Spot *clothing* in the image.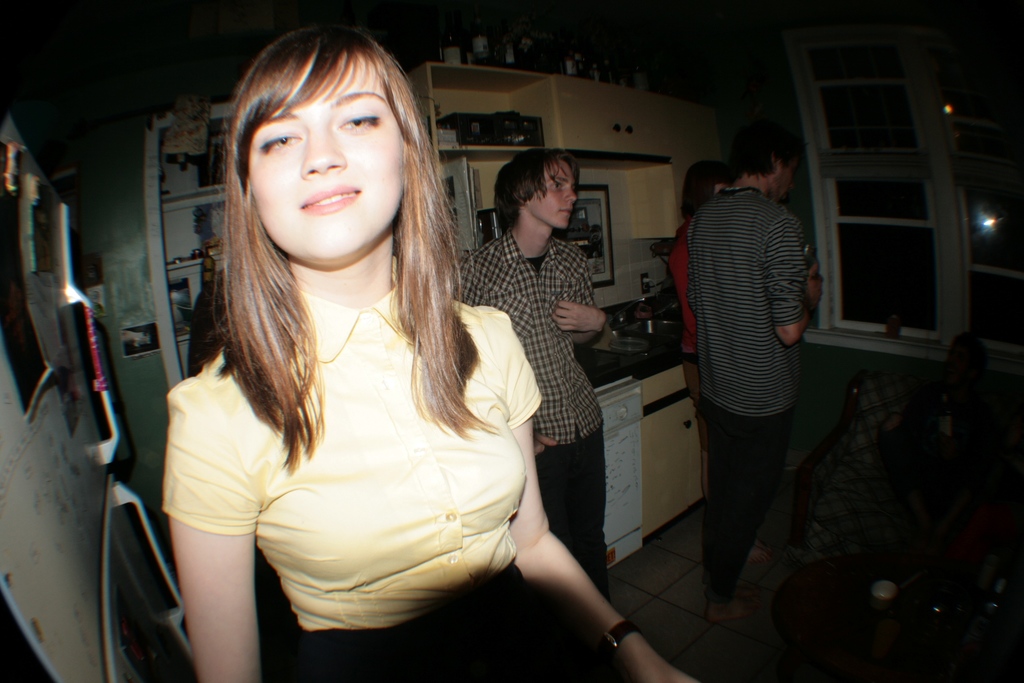
*clothing* found at [685, 190, 810, 602].
